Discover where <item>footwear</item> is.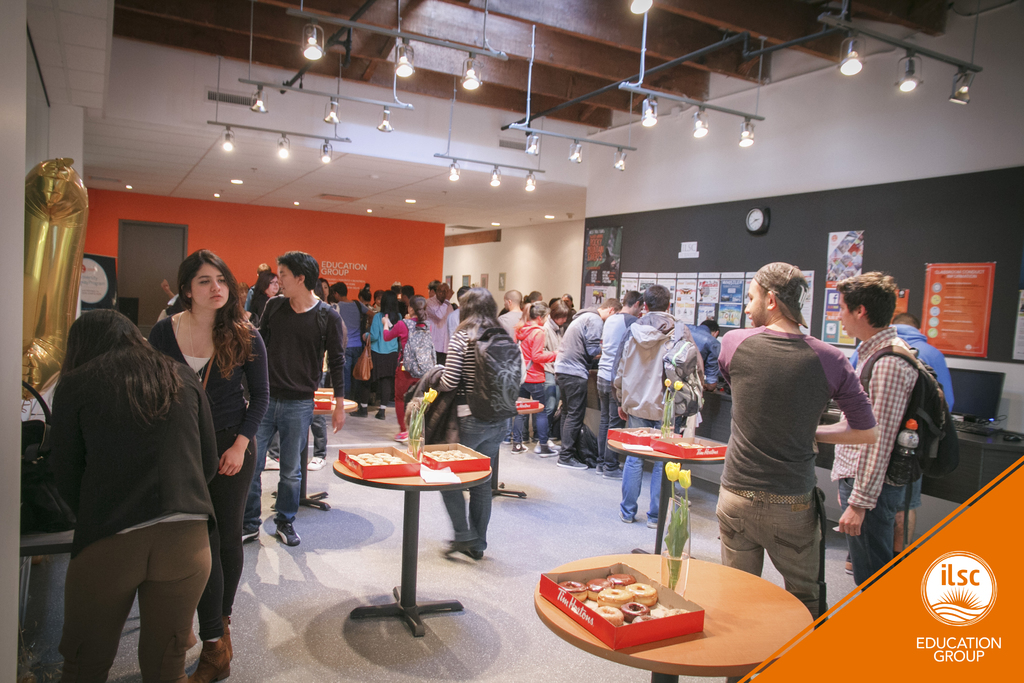
Discovered at 350, 406, 366, 418.
